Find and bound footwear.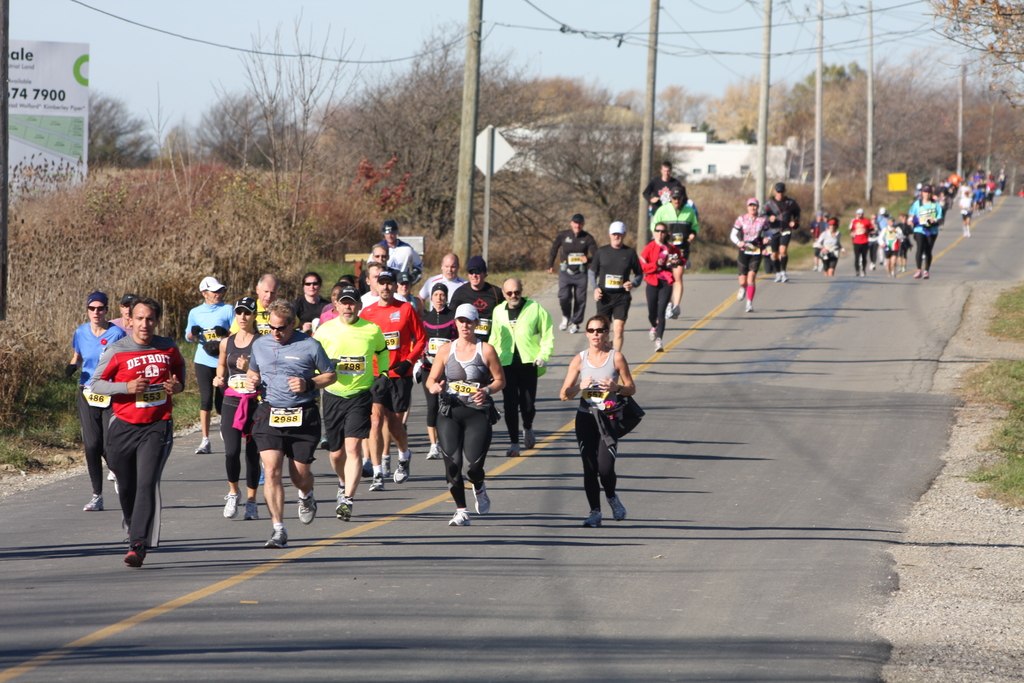
Bound: rect(425, 445, 443, 461).
